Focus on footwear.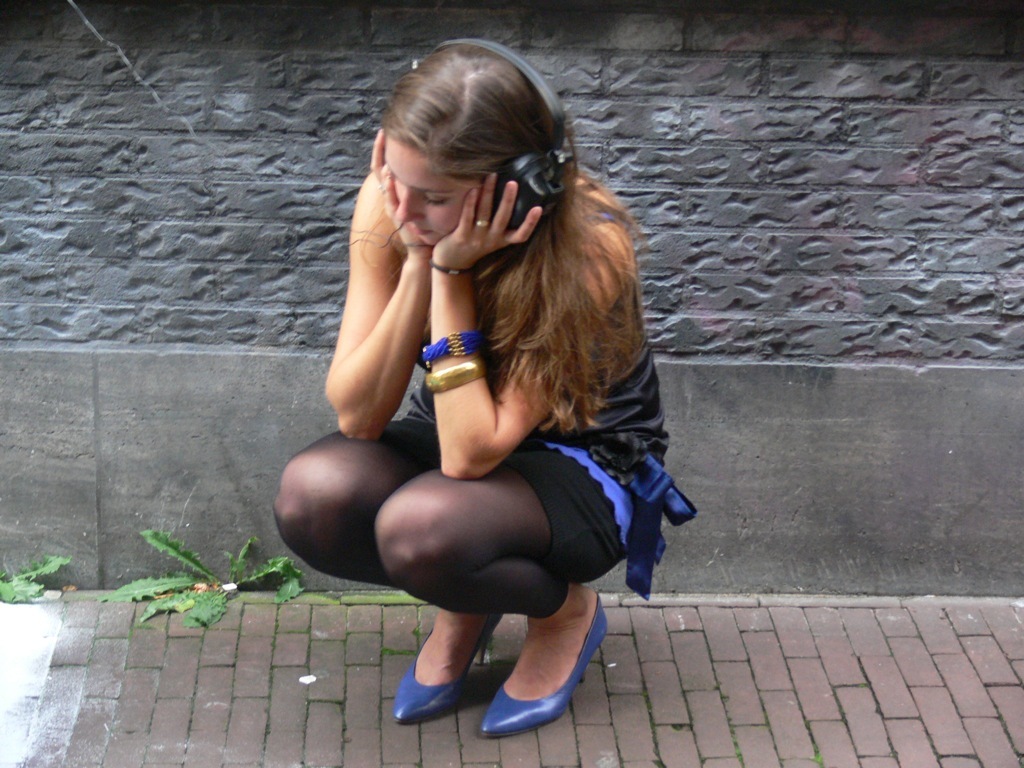
Focused at 481,594,612,739.
